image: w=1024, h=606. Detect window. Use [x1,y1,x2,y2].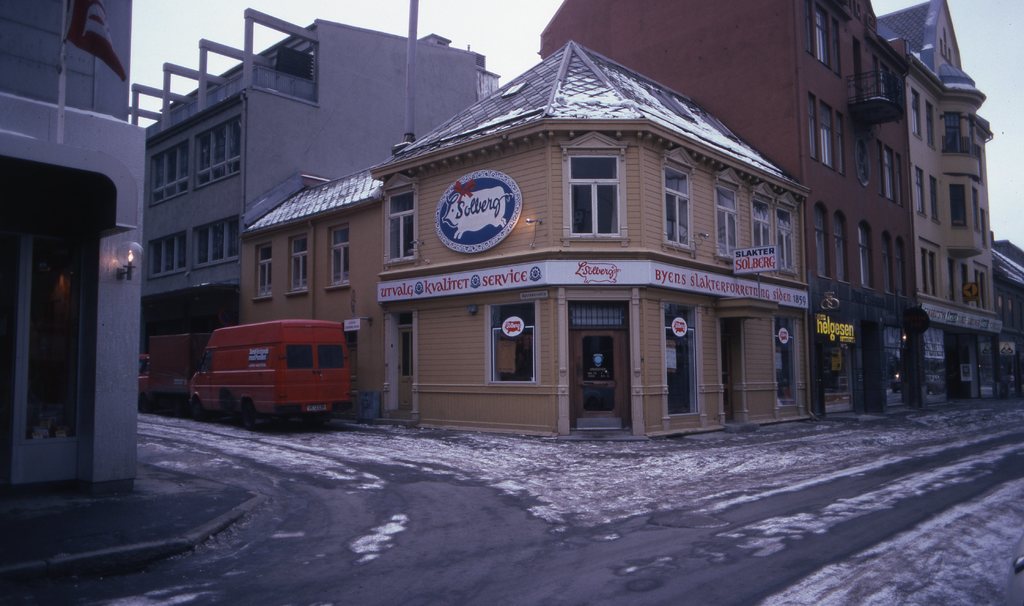
[878,145,907,203].
